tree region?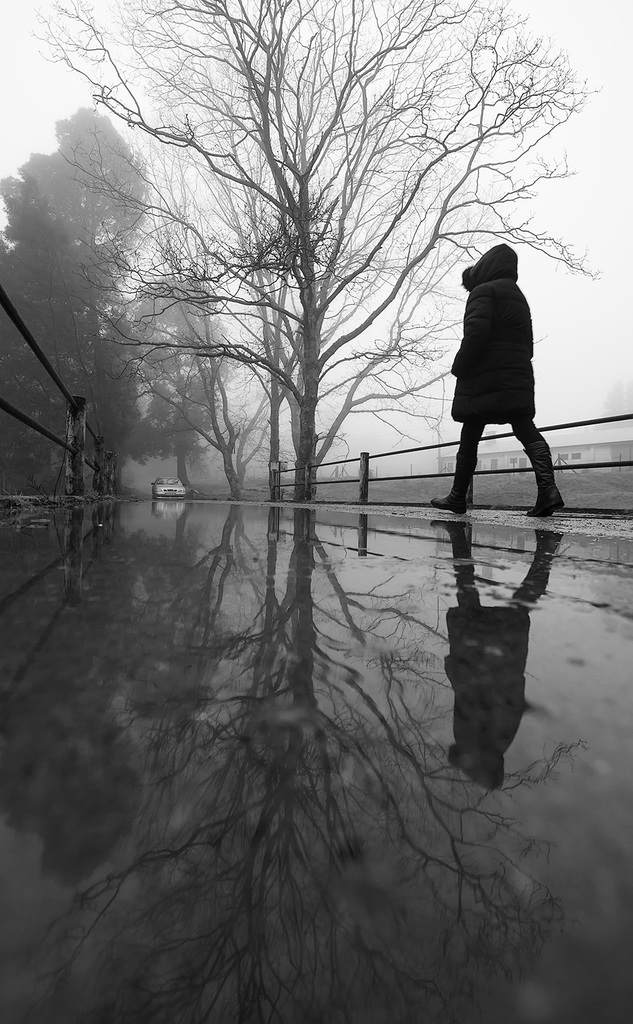
x1=124 y1=132 x2=317 y2=492
